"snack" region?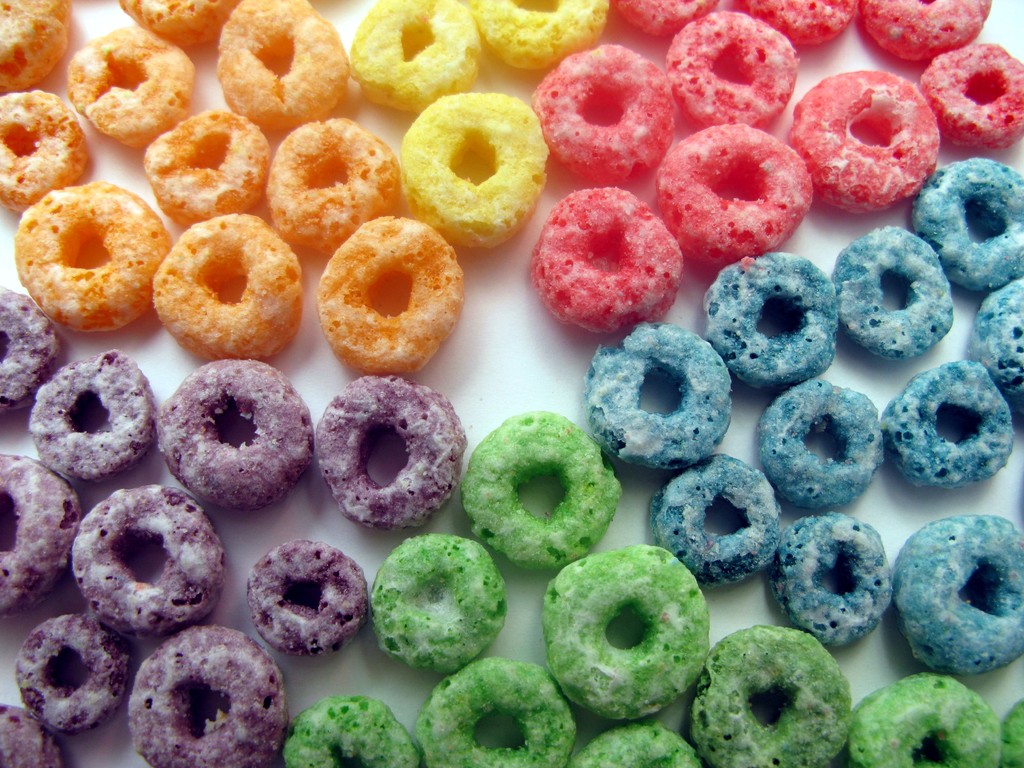
select_region(1, 296, 64, 412)
